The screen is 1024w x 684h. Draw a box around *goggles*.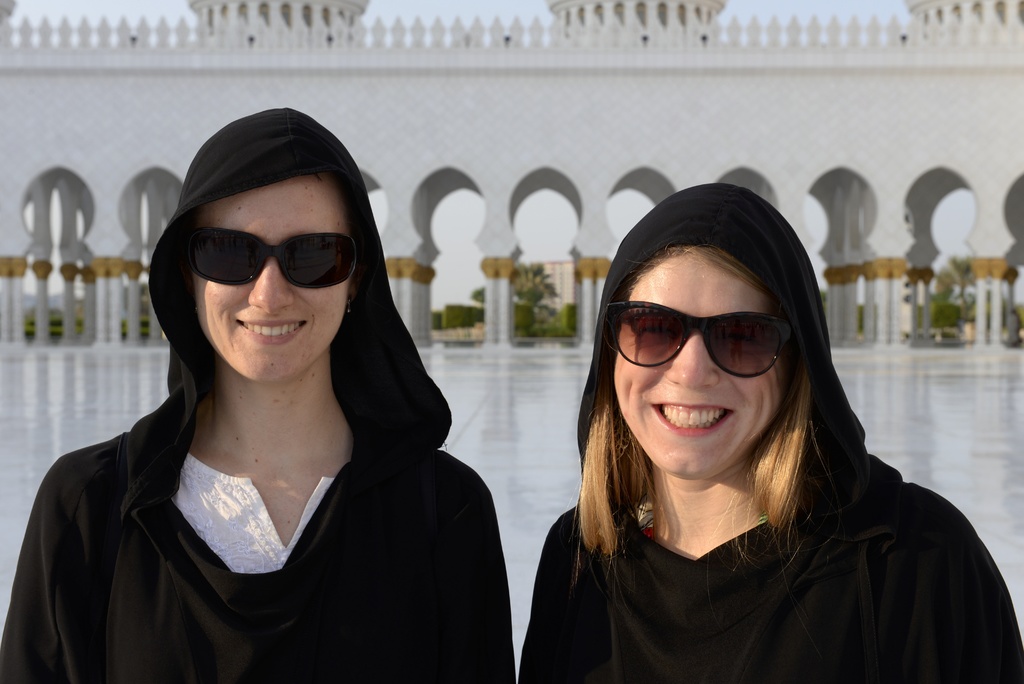
locate(167, 216, 362, 293).
